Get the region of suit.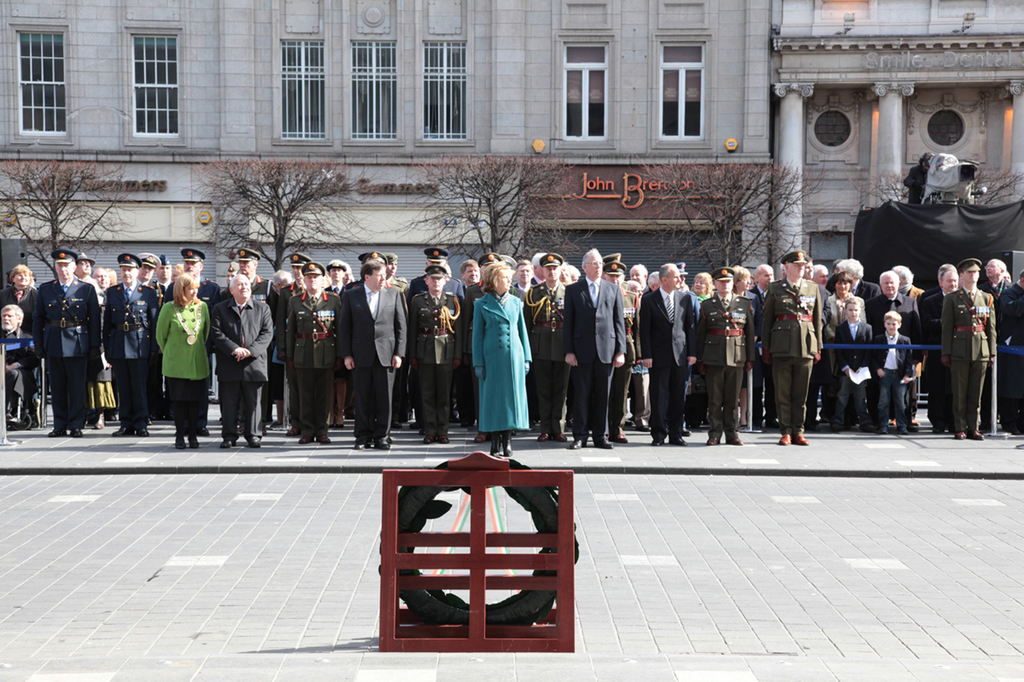
box=[635, 282, 698, 434].
